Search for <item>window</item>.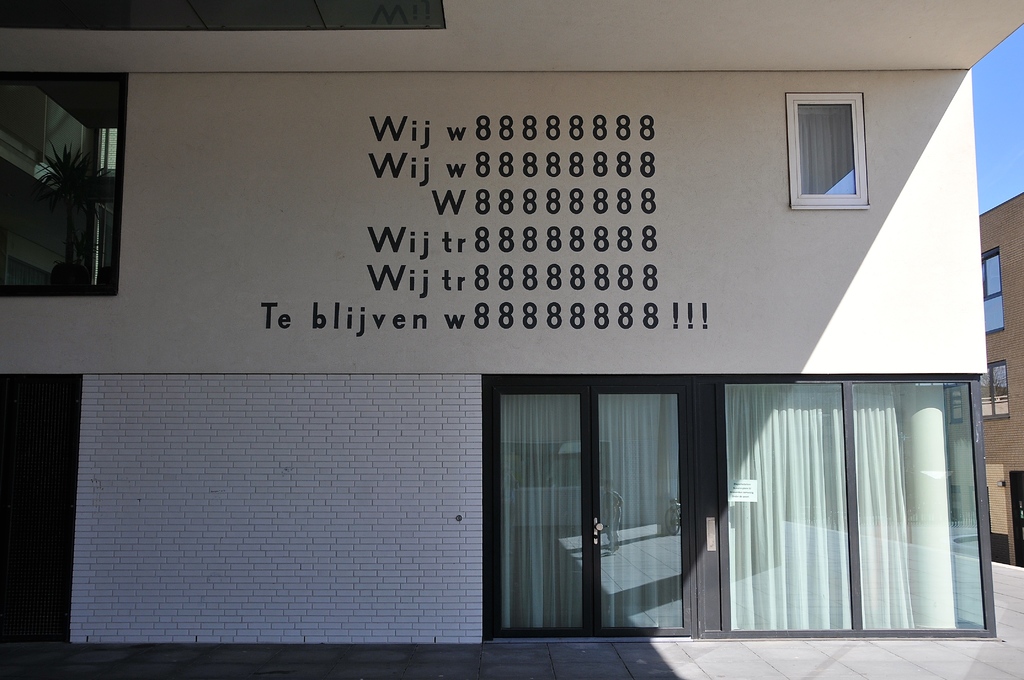
Found at {"x1": 781, "y1": 90, "x2": 866, "y2": 203}.
